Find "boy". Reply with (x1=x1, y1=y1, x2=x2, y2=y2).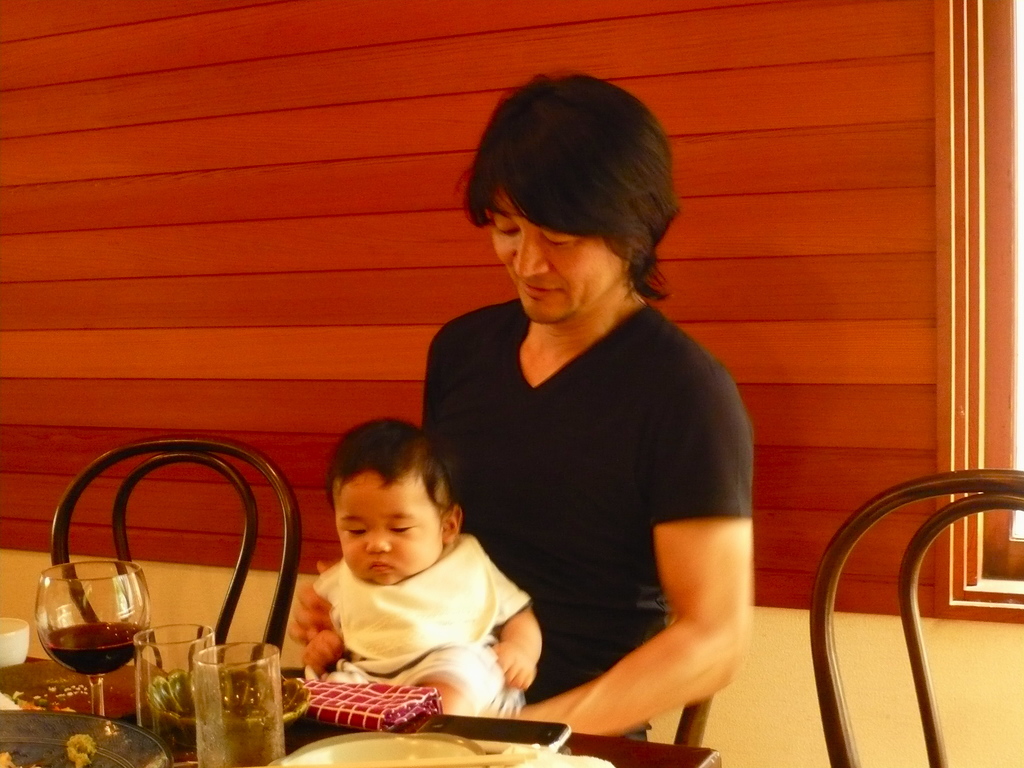
(x1=278, y1=414, x2=538, y2=712).
